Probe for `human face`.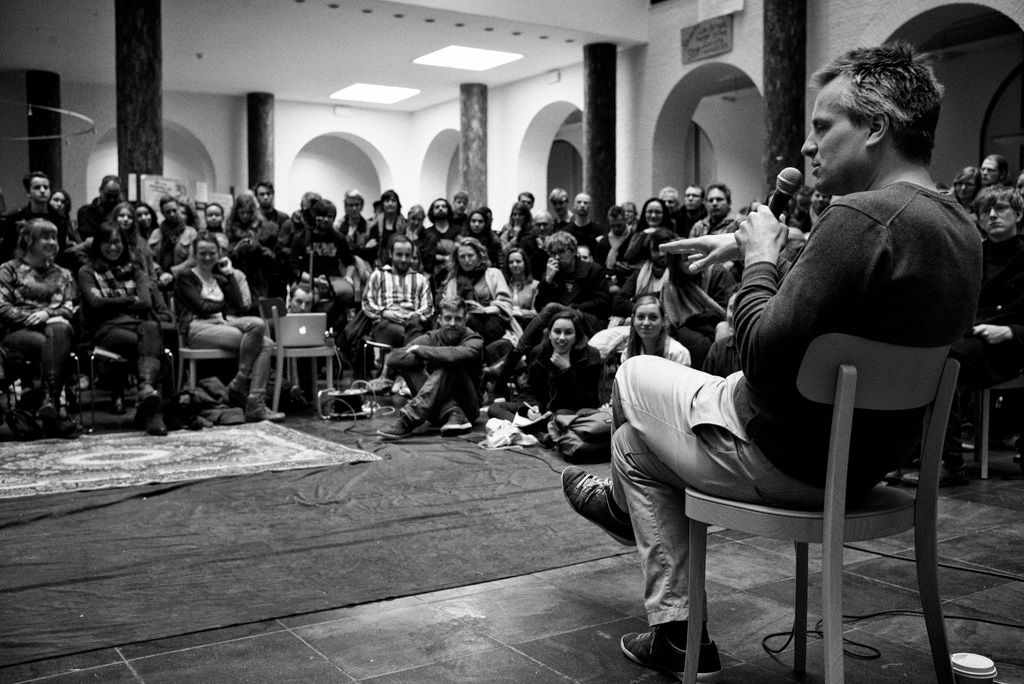
Probe result: (x1=251, y1=184, x2=268, y2=200).
